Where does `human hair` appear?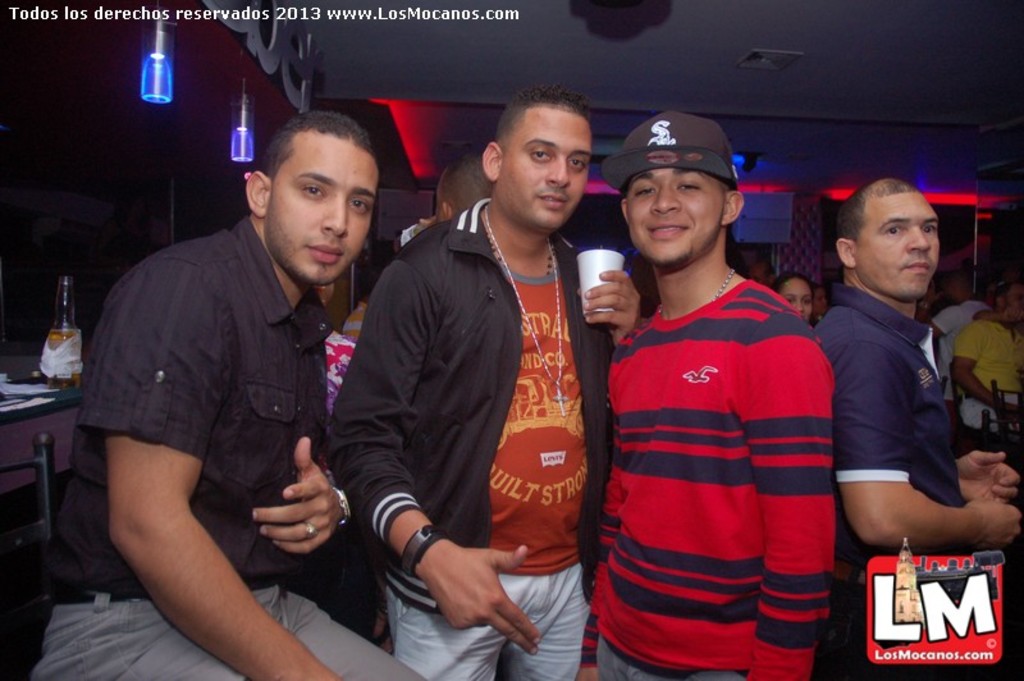
Appears at box=[493, 83, 595, 143].
